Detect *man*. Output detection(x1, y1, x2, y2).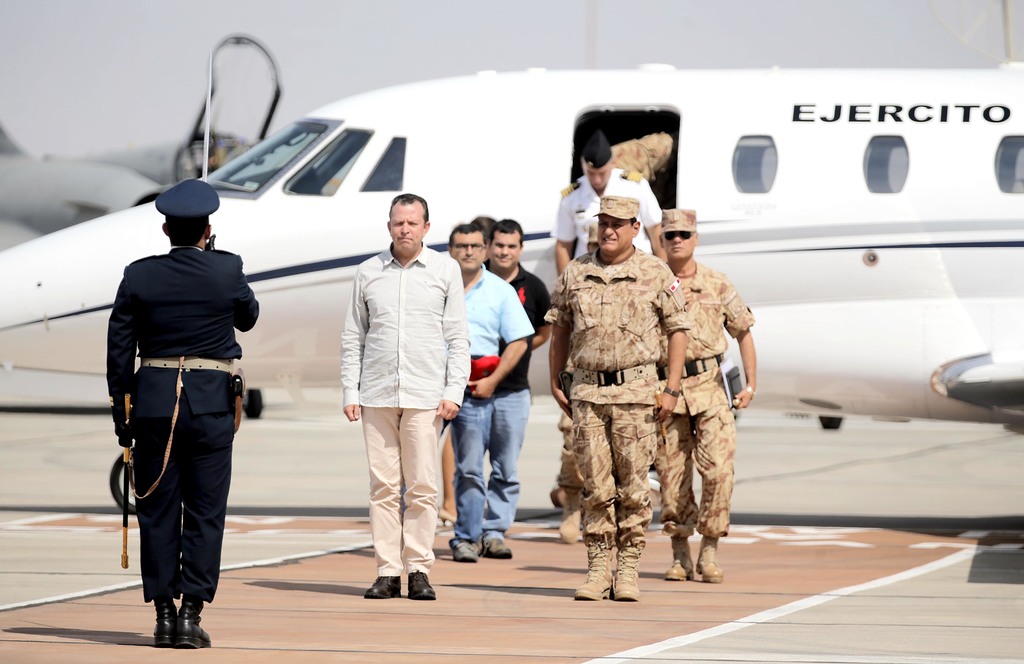
detection(660, 204, 755, 588).
